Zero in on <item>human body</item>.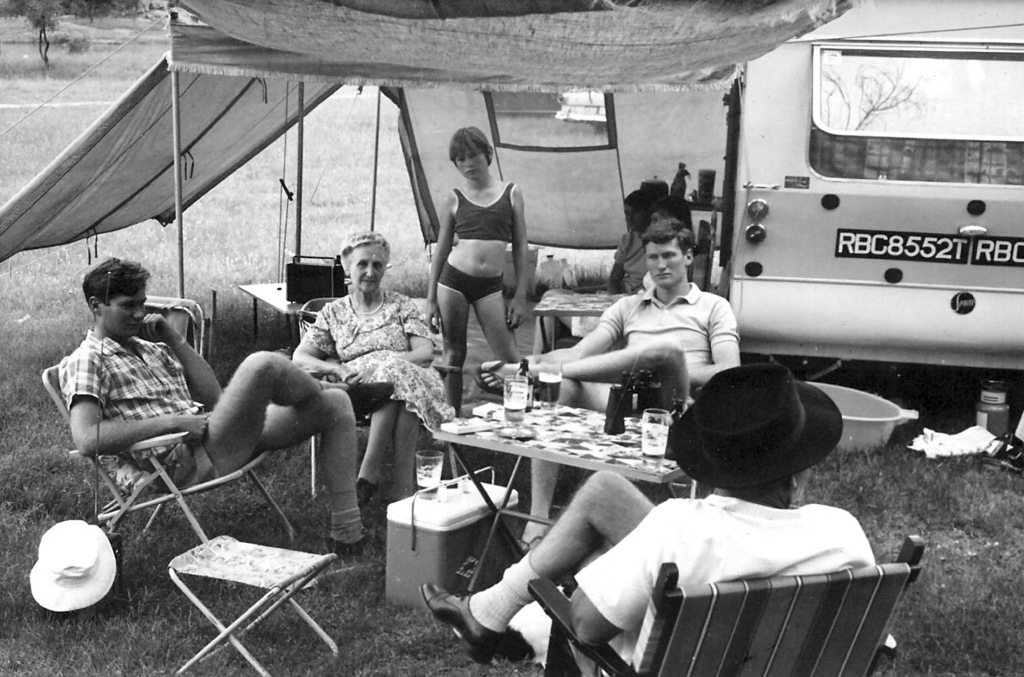
Zeroed in: locate(290, 286, 453, 509).
